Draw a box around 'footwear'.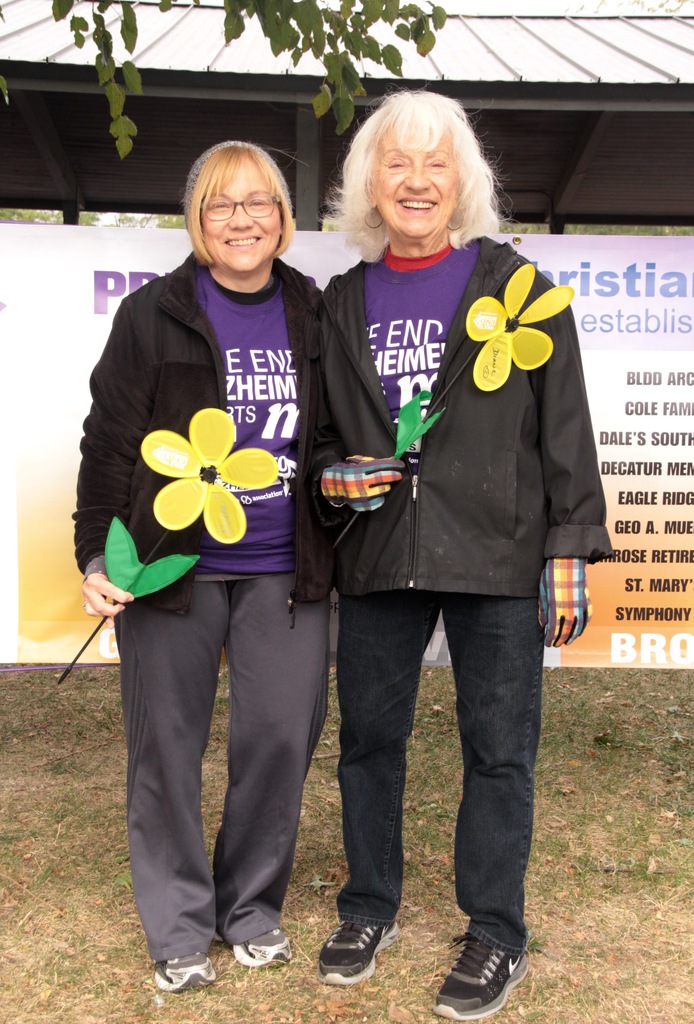
232, 938, 294, 970.
